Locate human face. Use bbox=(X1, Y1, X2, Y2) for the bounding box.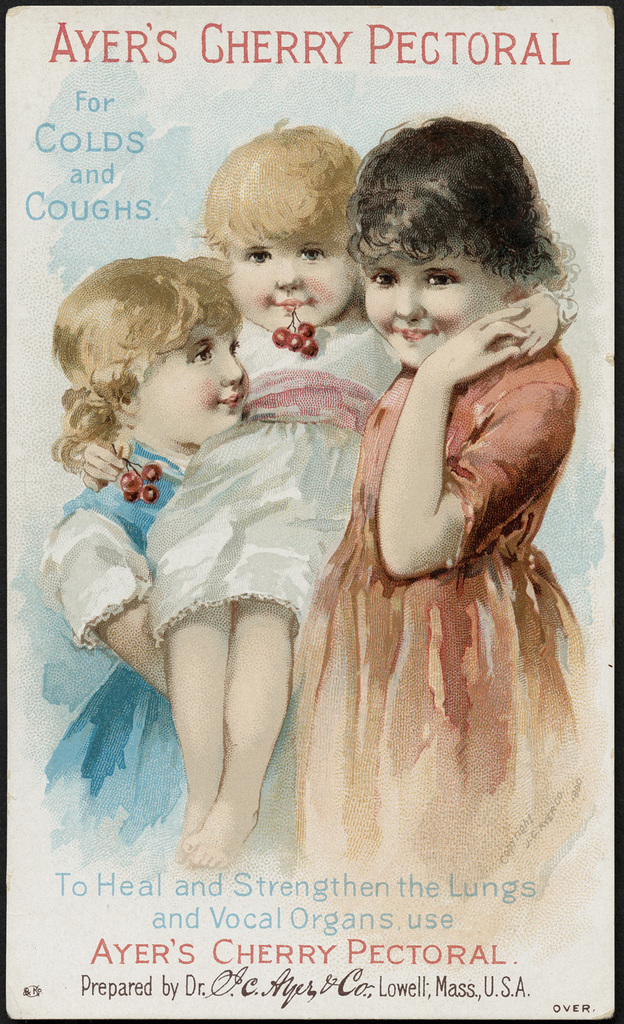
bbox=(363, 251, 503, 363).
